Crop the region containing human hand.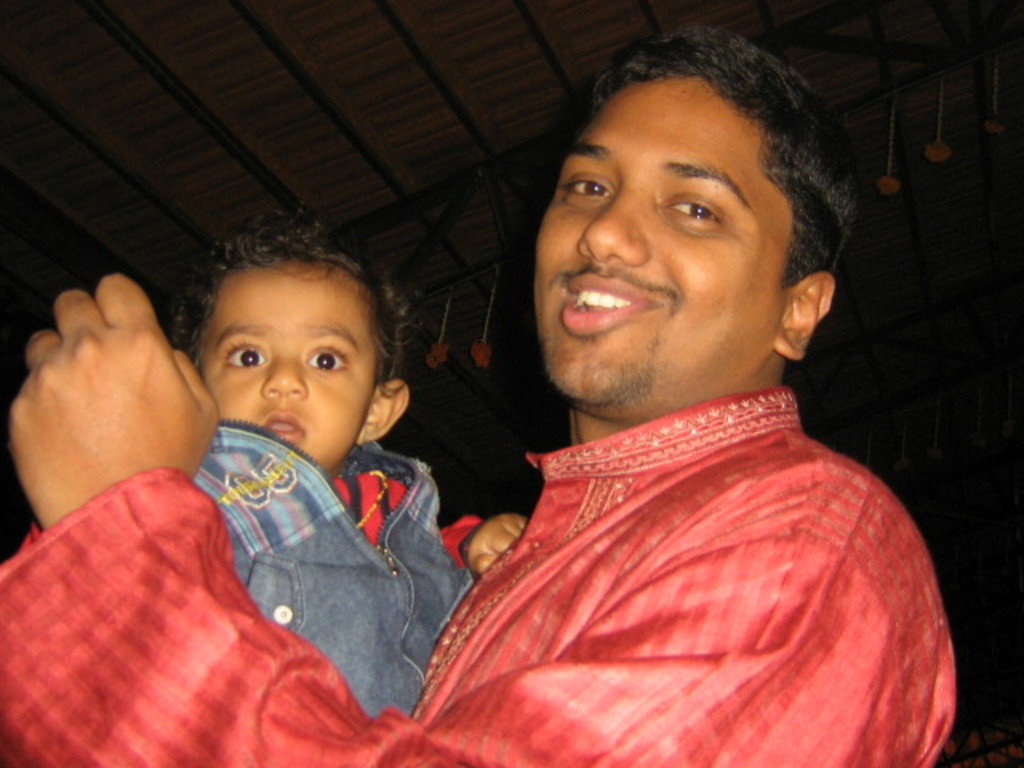
Crop region: (462,512,530,584).
